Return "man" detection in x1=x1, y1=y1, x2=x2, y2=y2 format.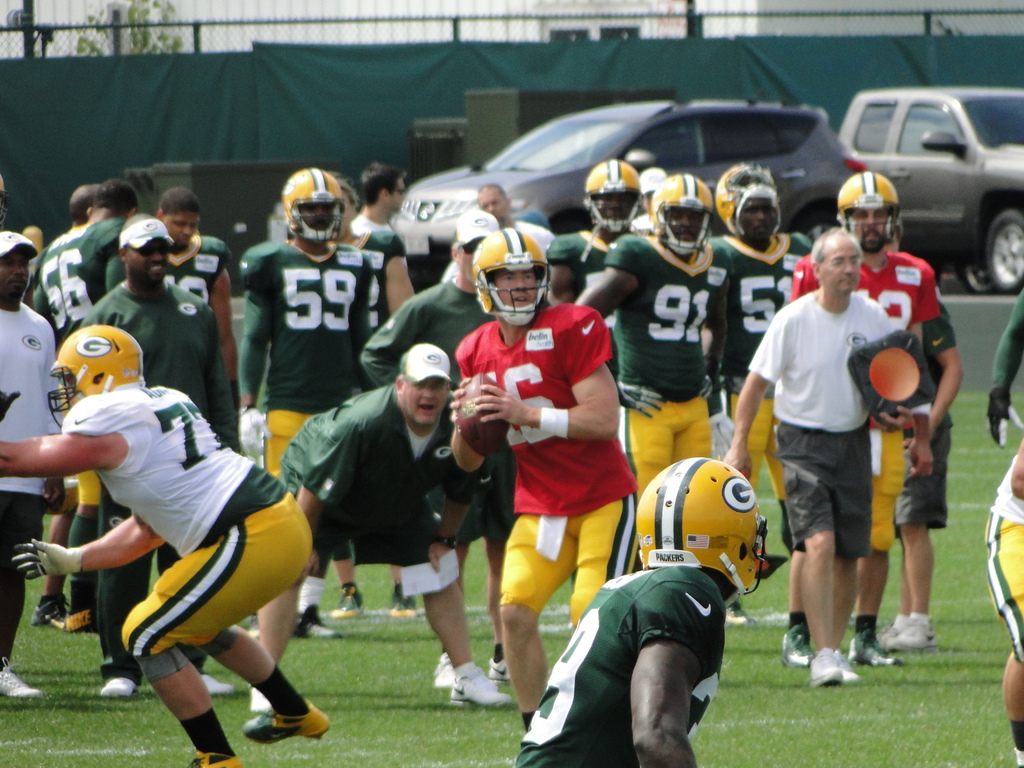
x1=0, y1=323, x2=330, y2=767.
